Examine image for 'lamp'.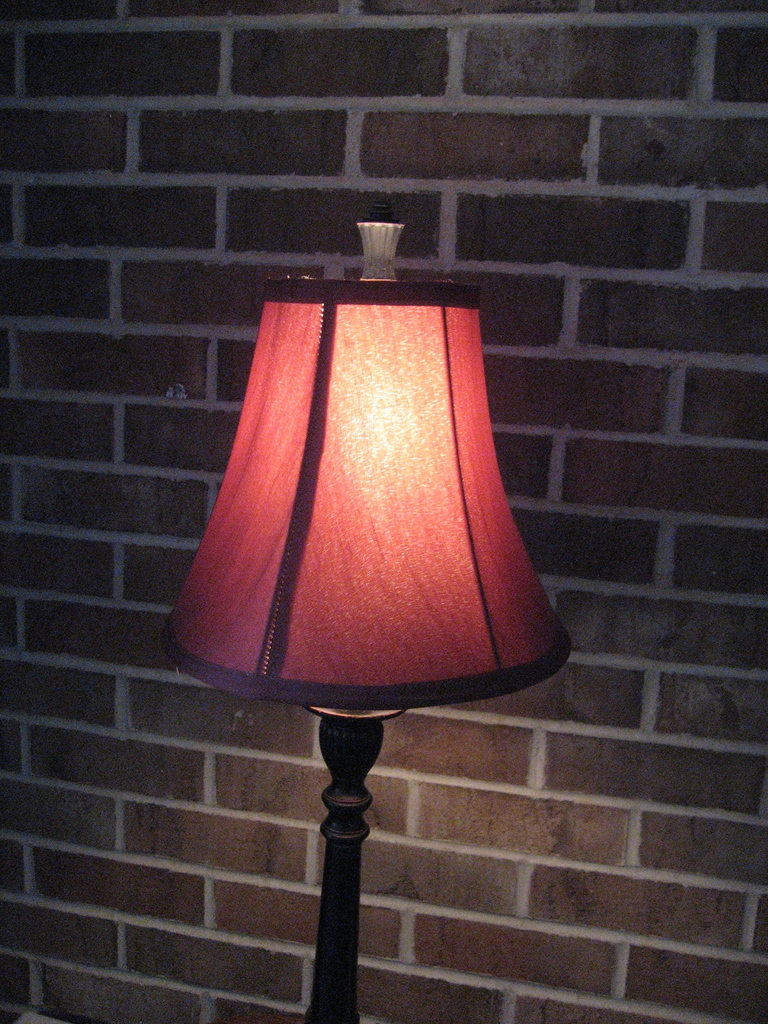
Examination result: bbox=(152, 208, 577, 1023).
